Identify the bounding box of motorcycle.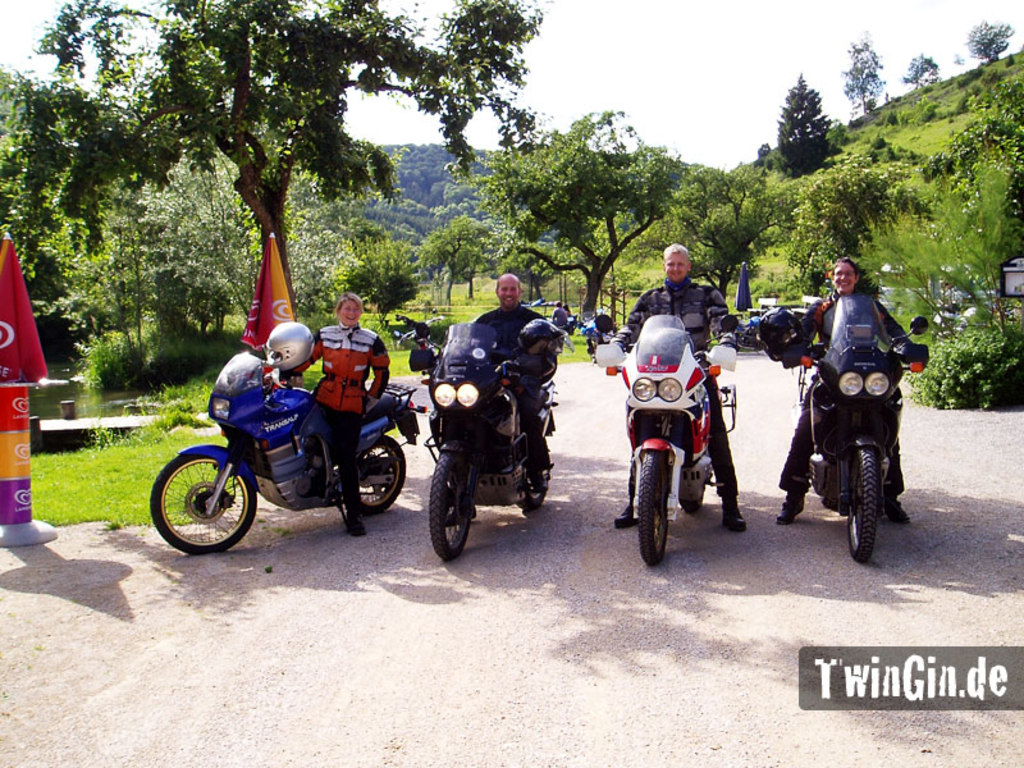
141/362/433/549.
